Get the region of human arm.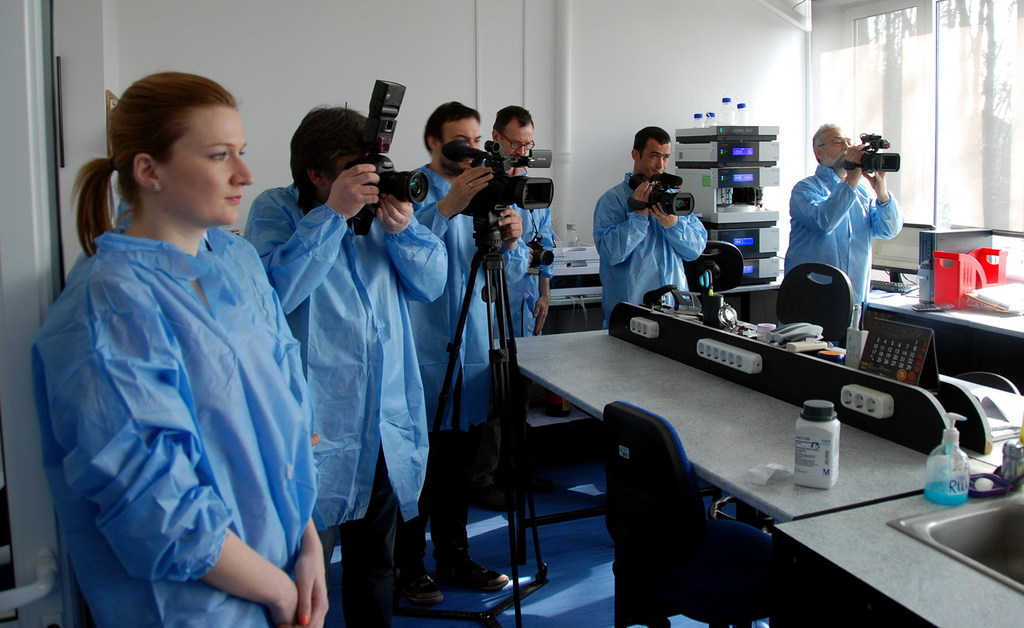
locate(530, 202, 560, 338).
